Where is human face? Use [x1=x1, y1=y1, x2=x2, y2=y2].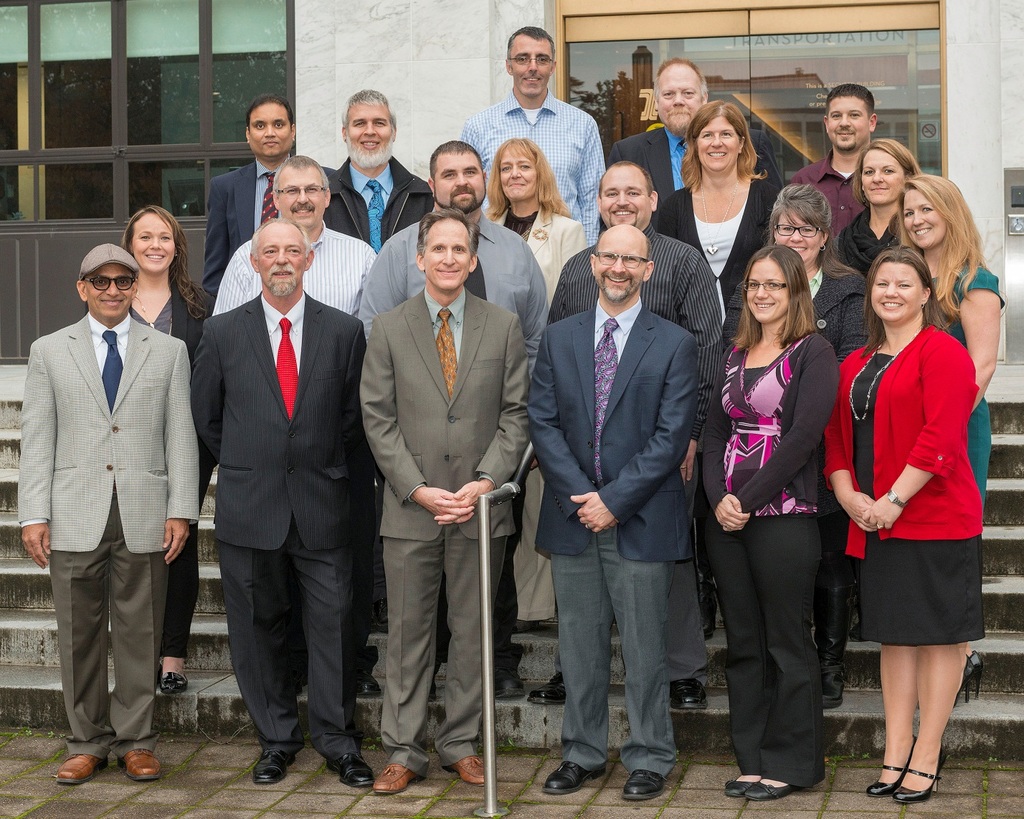
[x1=502, y1=146, x2=537, y2=200].
